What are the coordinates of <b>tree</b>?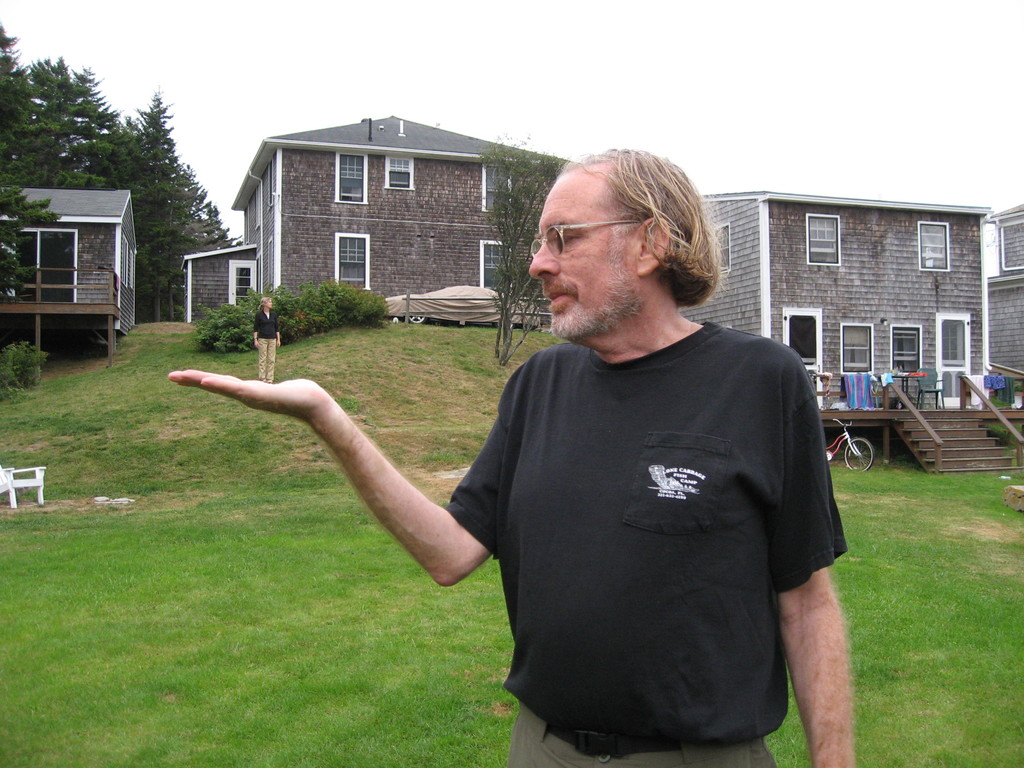
484/125/590/376.
